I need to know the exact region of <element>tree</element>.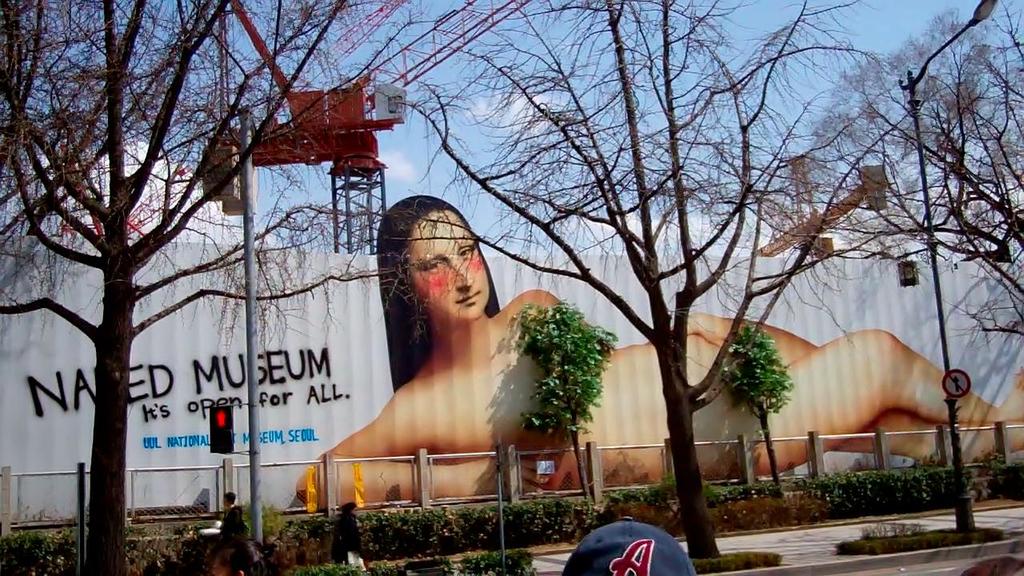
Region: bbox(718, 315, 799, 496).
